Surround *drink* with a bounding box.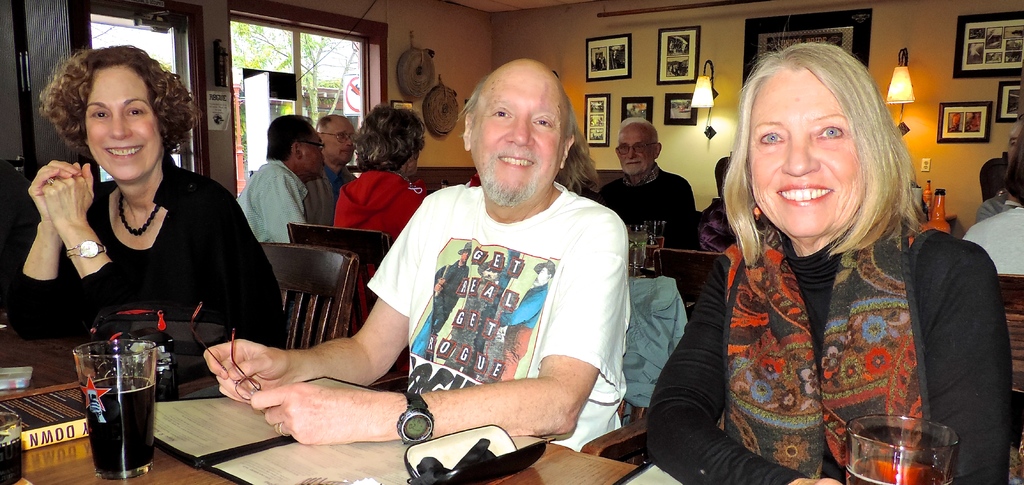
region(650, 236, 665, 249).
